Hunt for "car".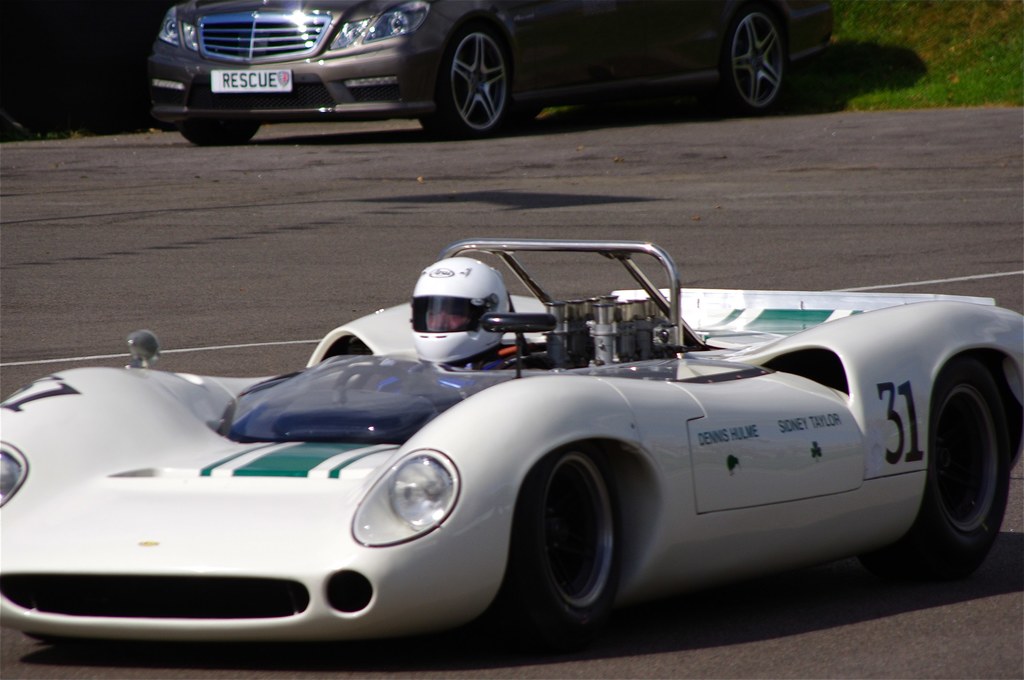
Hunted down at box=[0, 232, 1023, 654].
